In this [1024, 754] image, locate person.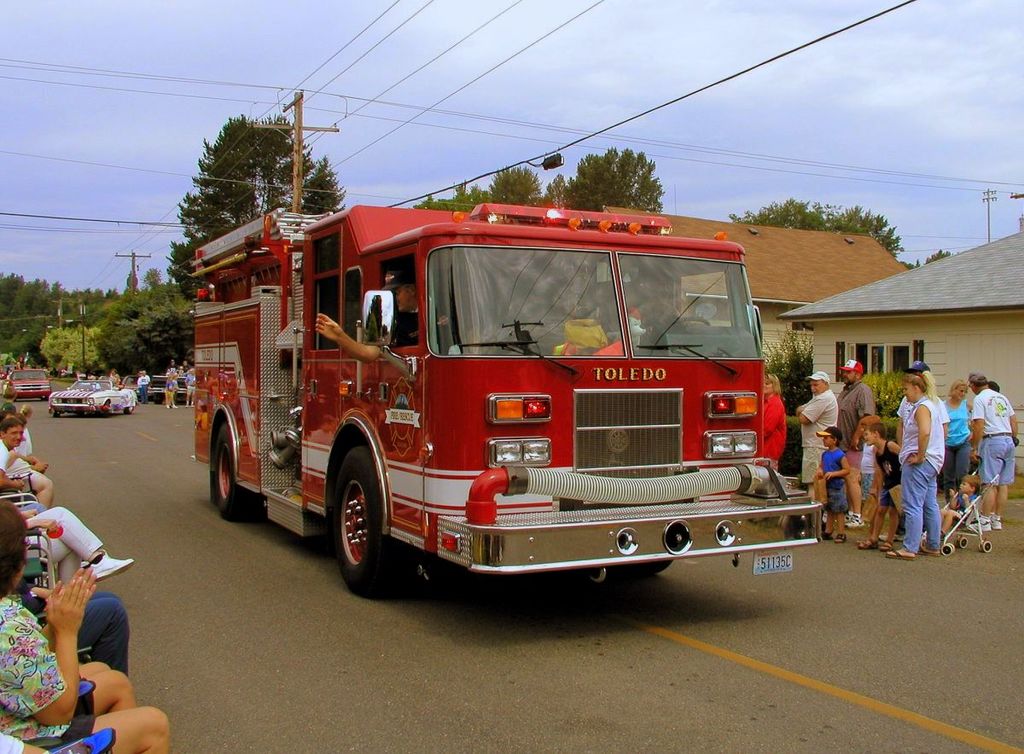
Bounding box: 629:276:681:334.
